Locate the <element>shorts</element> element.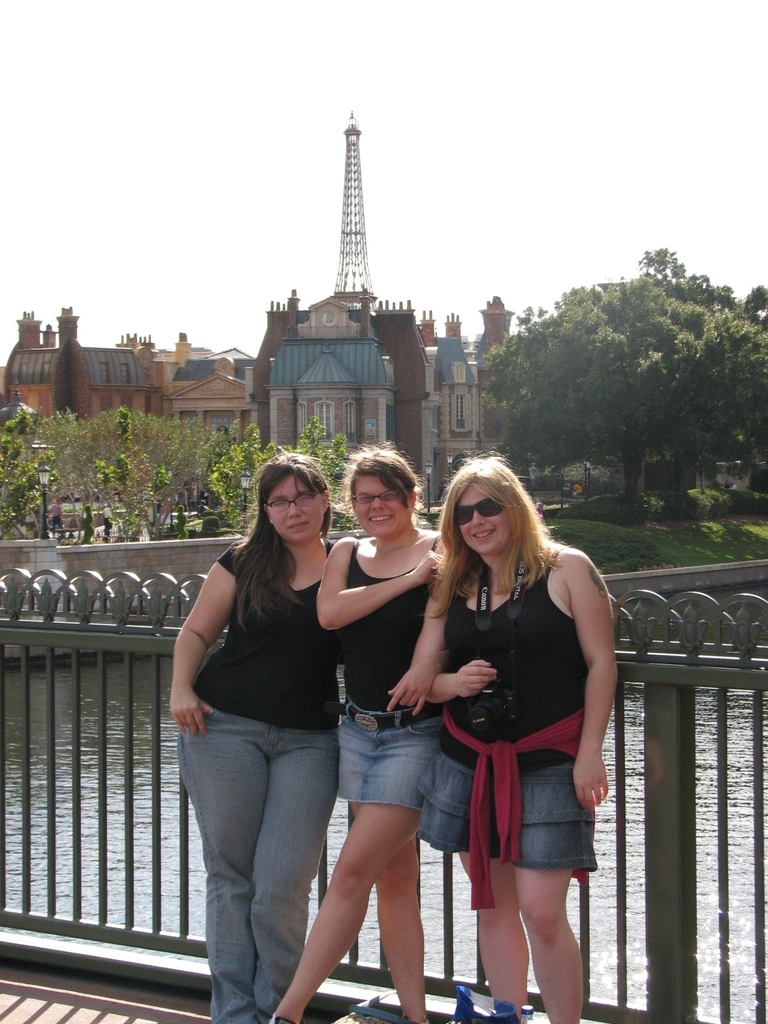
Element bbox: (439,734,602,894).
